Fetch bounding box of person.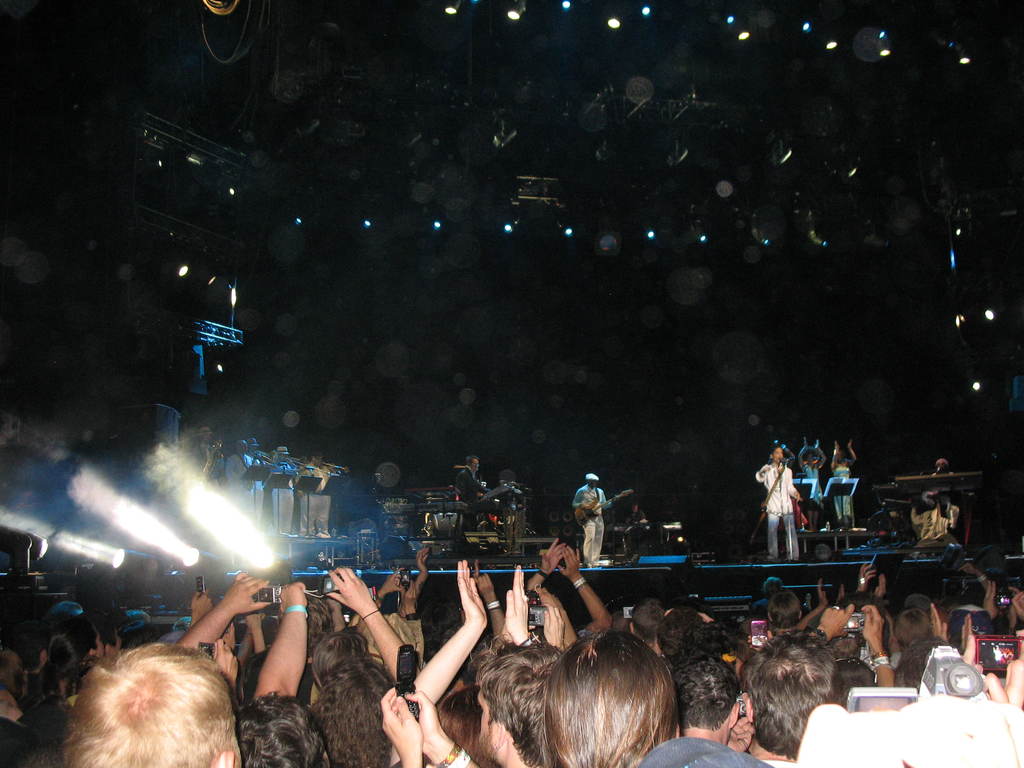
Bbox: {"x1": 569, "y1": 471, "x2": 610, "y2": 575}.
